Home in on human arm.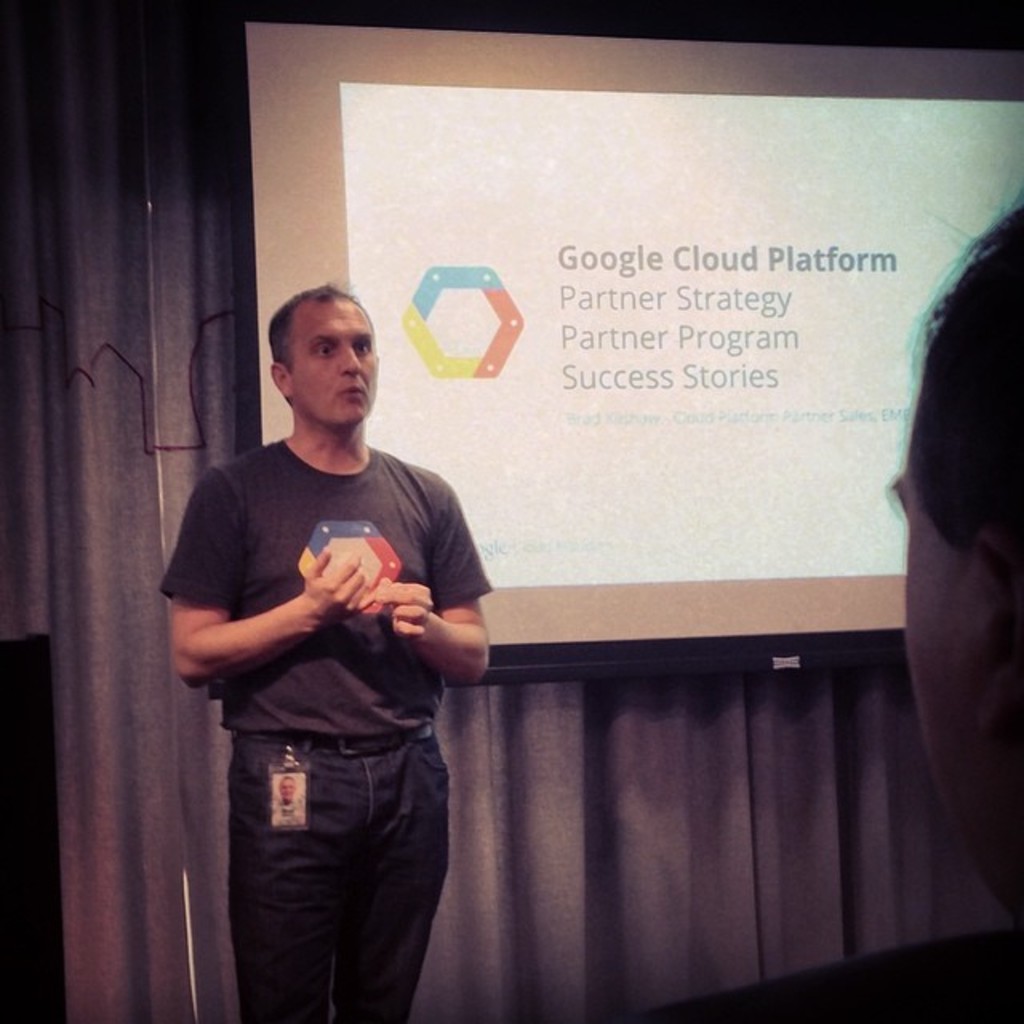
Homed in at (162,520,390,728).
